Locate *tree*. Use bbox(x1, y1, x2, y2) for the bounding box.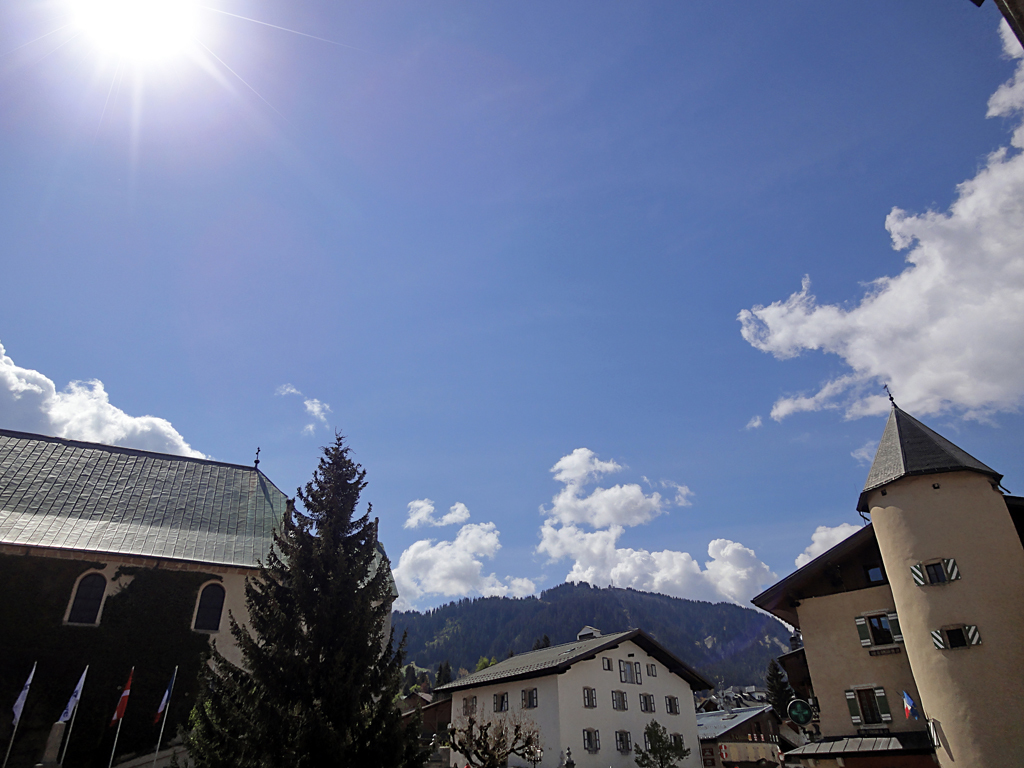
bbox(635, 720, 699, 767).
